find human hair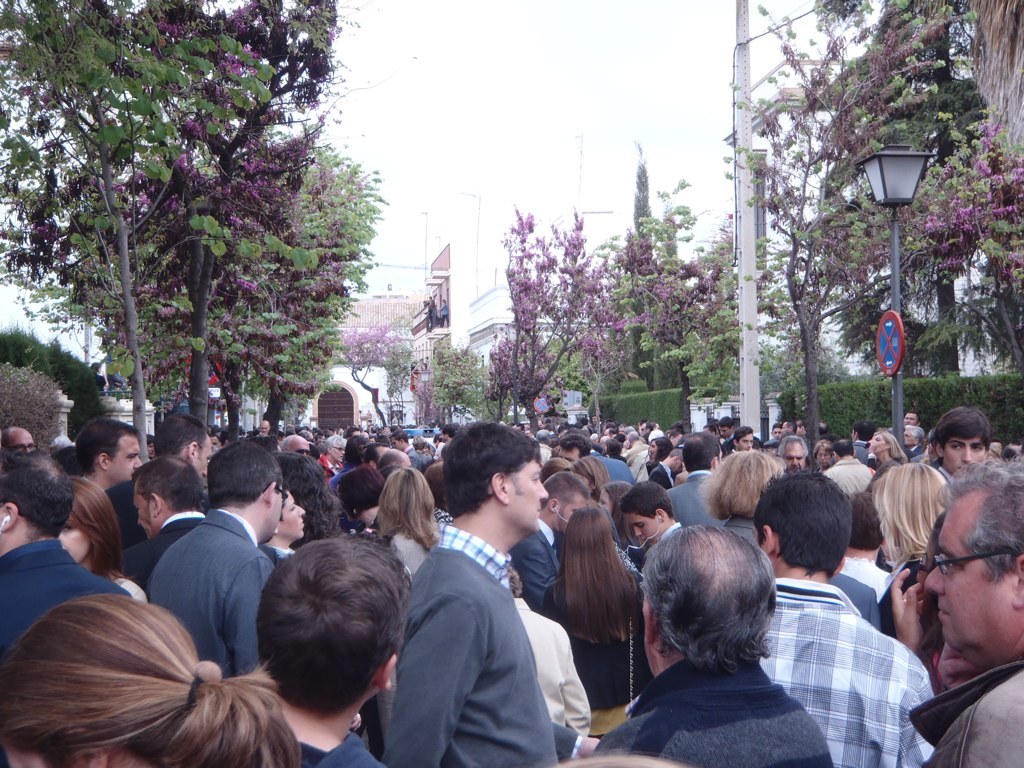
845/492/886/556
